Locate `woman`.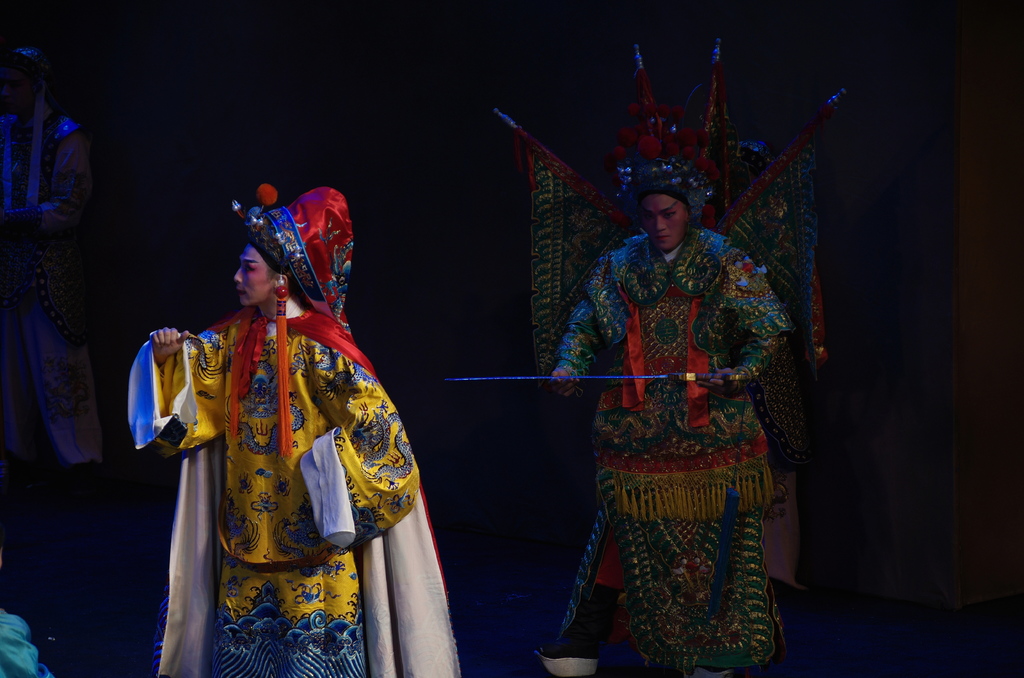
Bounding box: <region>147, 174, 418, 645</region>.
